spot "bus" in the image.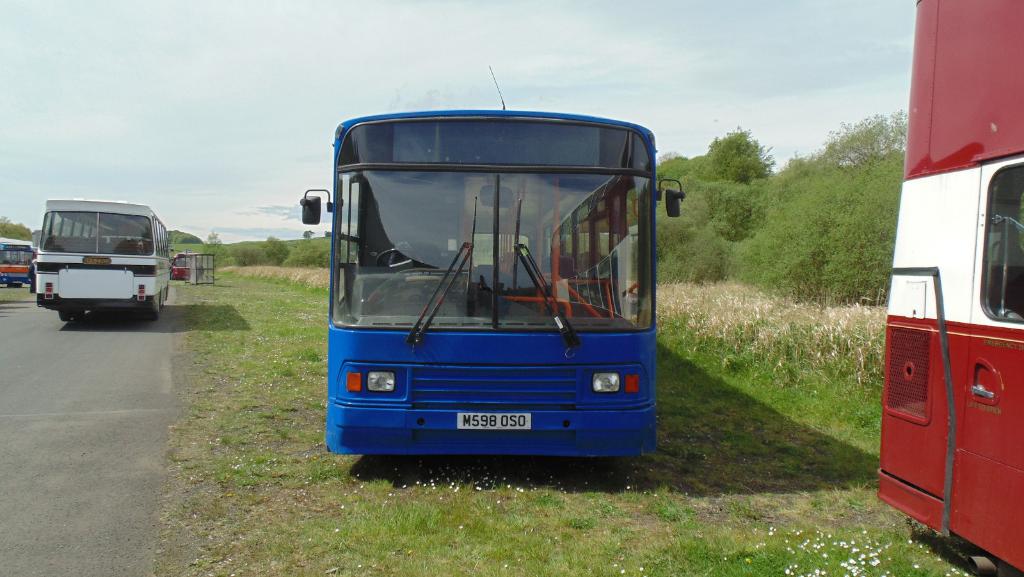
"bus" found at [296,60,687,473].
